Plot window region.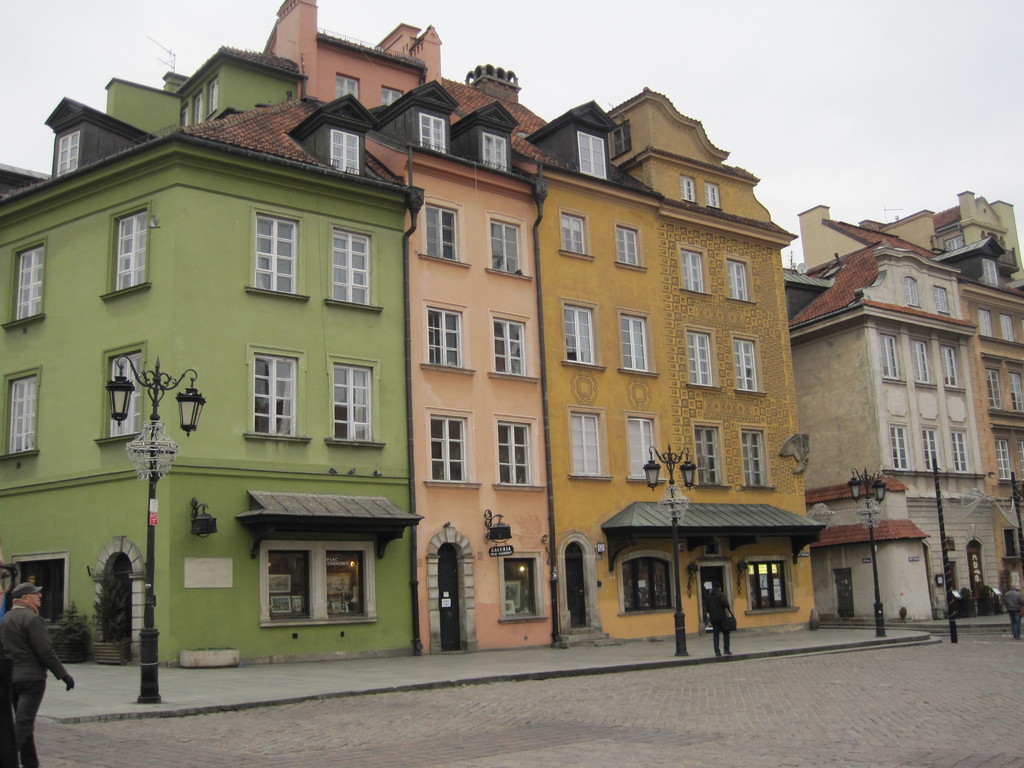
Plotted at box(728, 333, 768, 390).
